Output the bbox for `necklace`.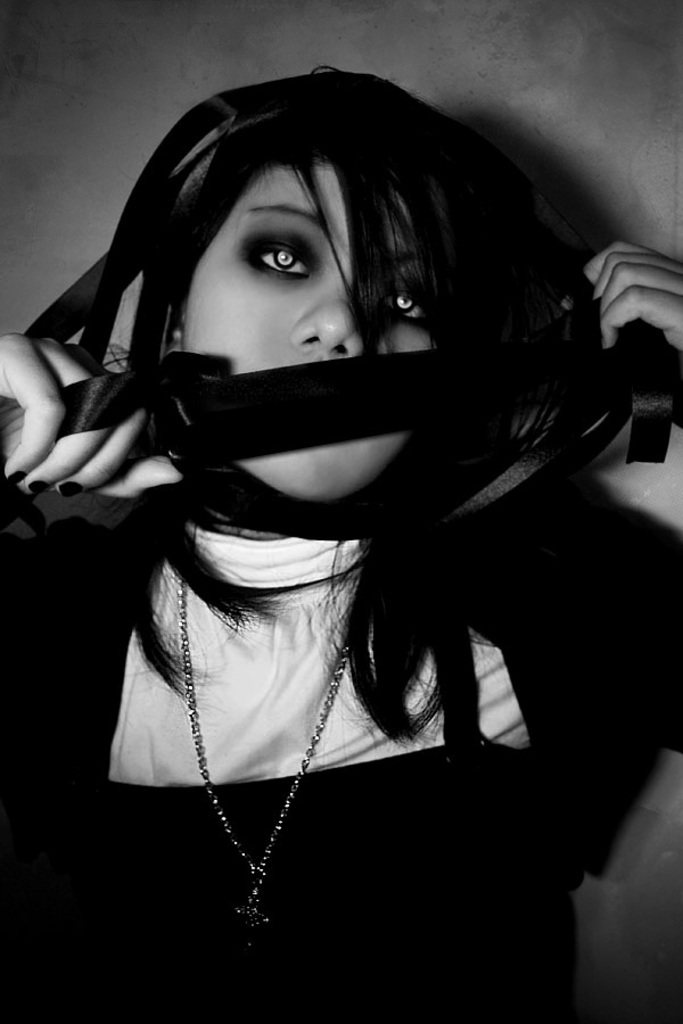
<box>179,577,357,924</box>.
